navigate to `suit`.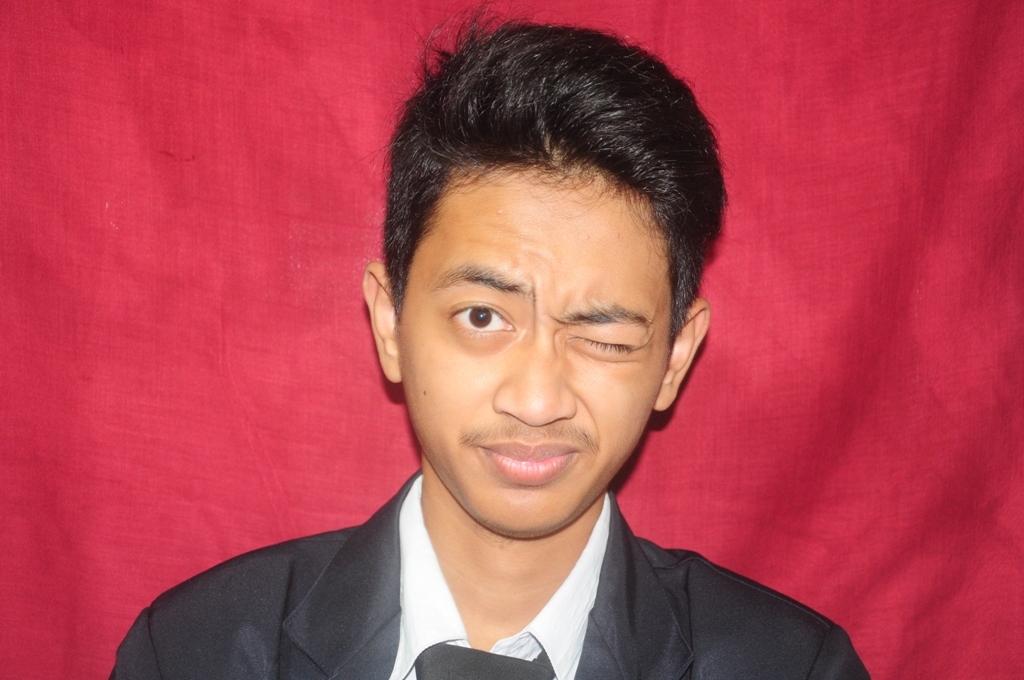
Navigation target: Rect(213, 432, 884, 678).
